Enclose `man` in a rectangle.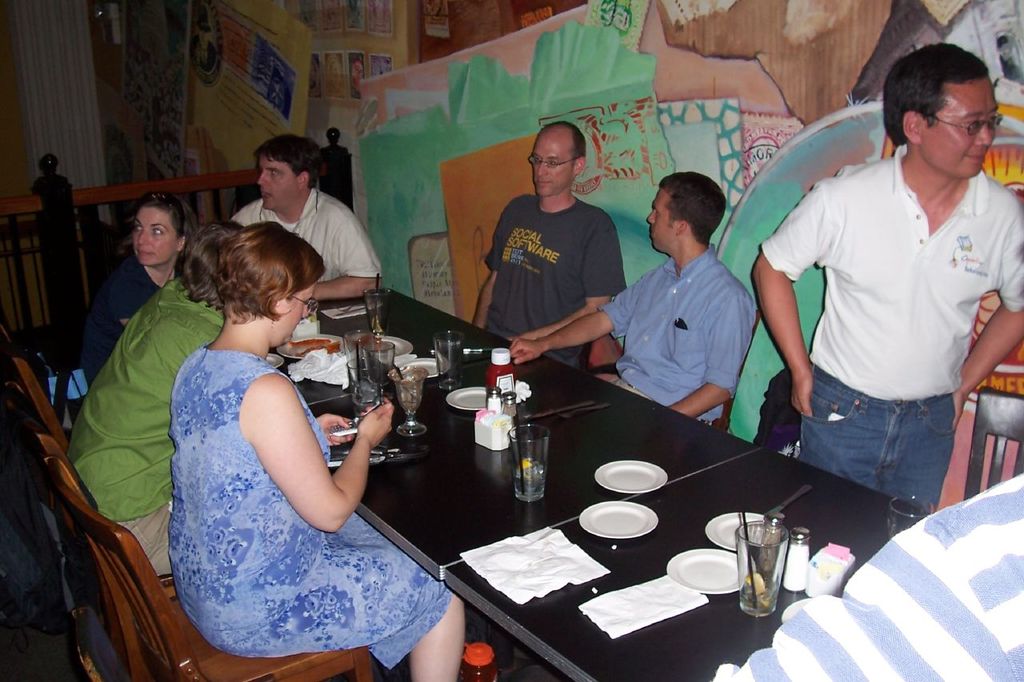
[74, 219, 253, 574].
